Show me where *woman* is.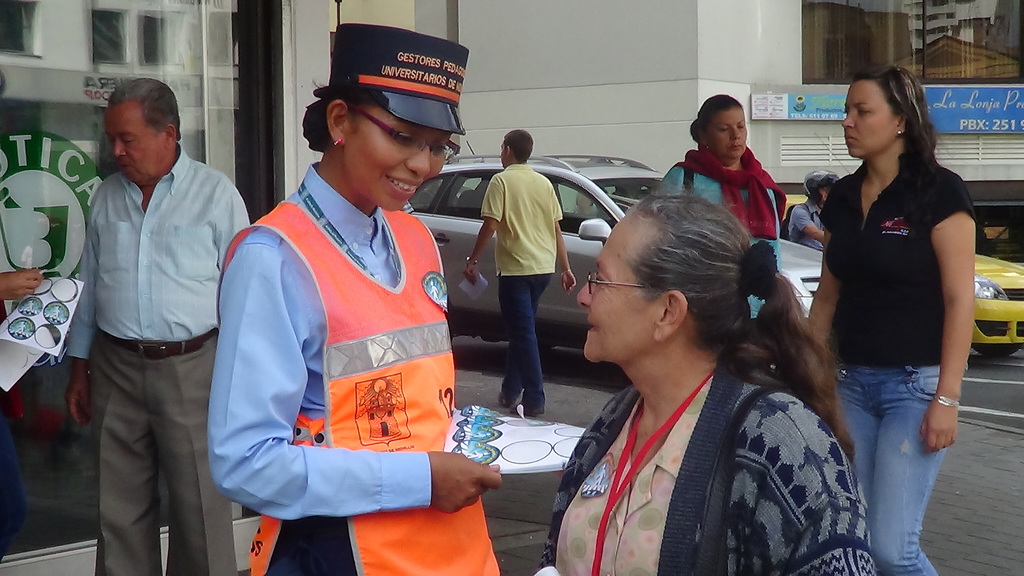
*woman* is at bbox=[206, 20, 509, 575].
